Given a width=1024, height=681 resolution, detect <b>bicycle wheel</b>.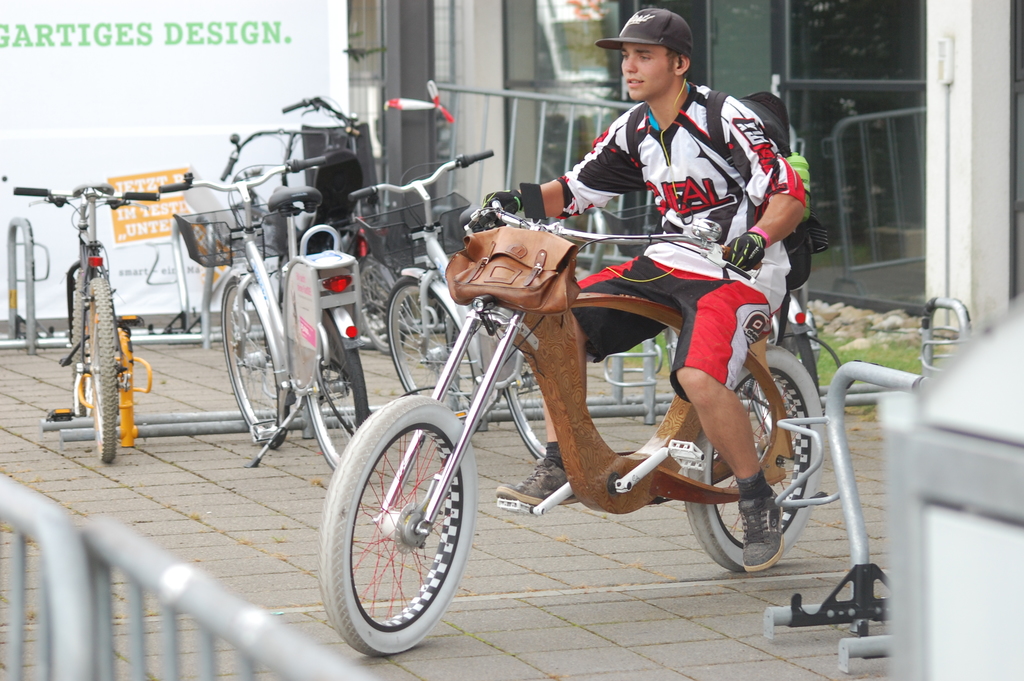
crop(298, 307, 367, 470).
